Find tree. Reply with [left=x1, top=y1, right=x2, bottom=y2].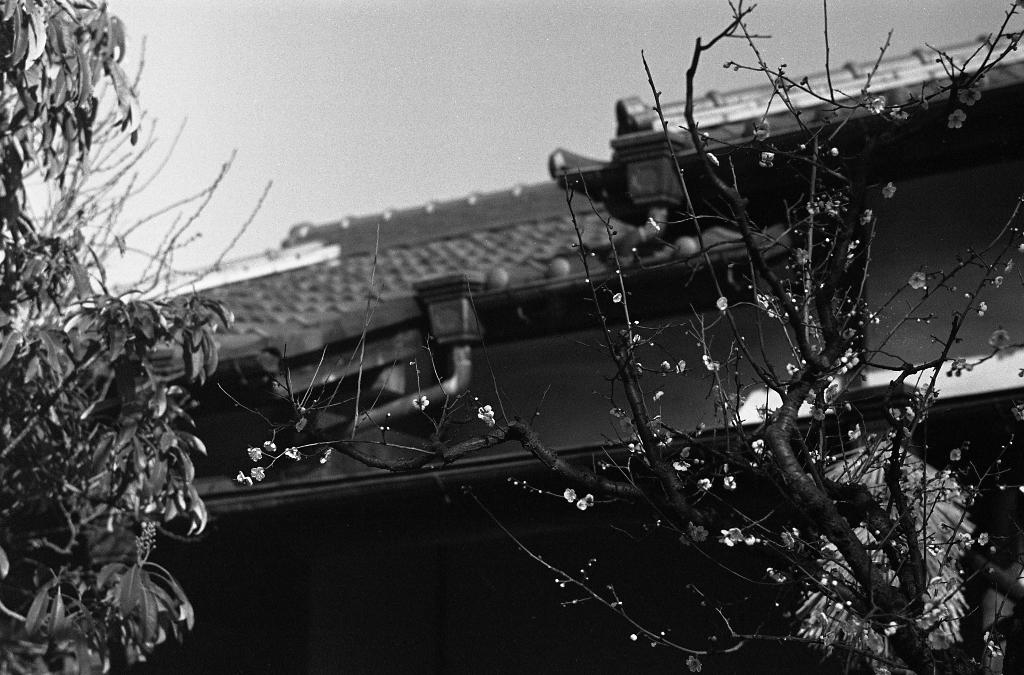
[left=0, top=0, right=409, bottom=672].
